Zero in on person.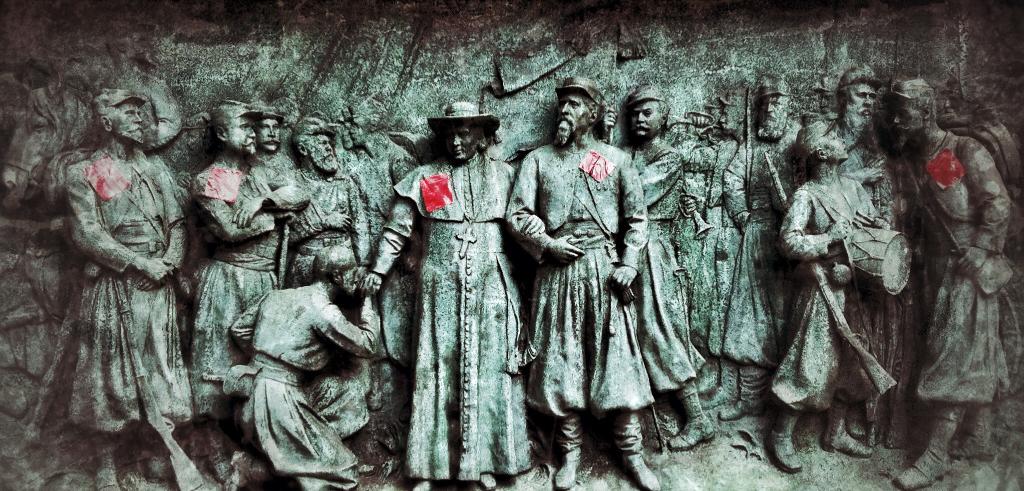
Zeroed in: x1=602 y1=83 x2=717 y2=451.
